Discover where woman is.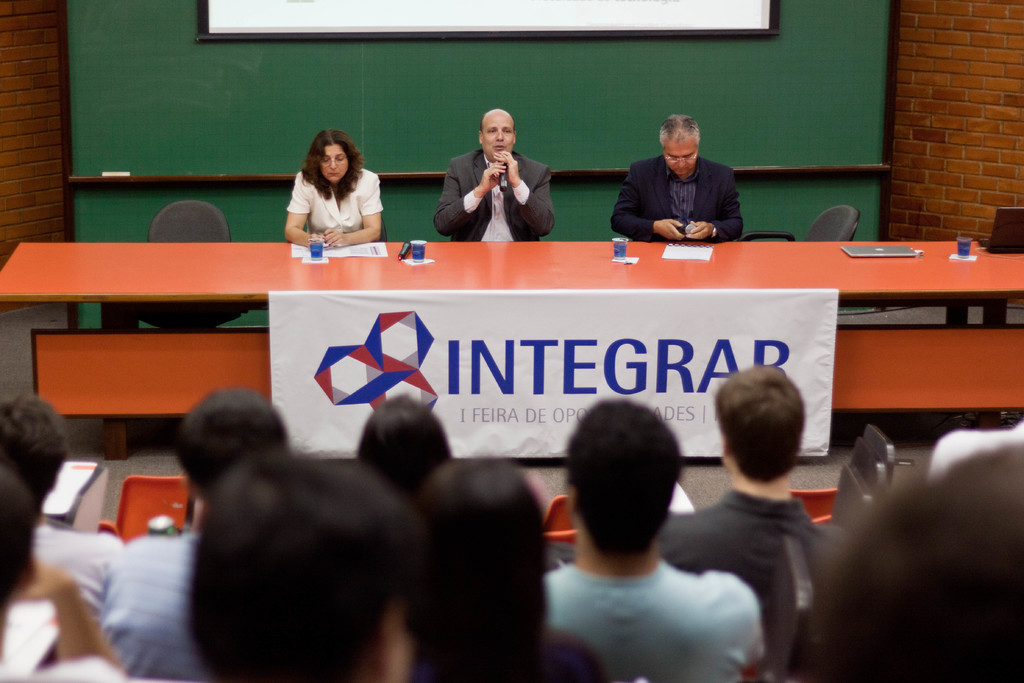
Discovered at left=797, top=443, right=1023, bottom=682.
